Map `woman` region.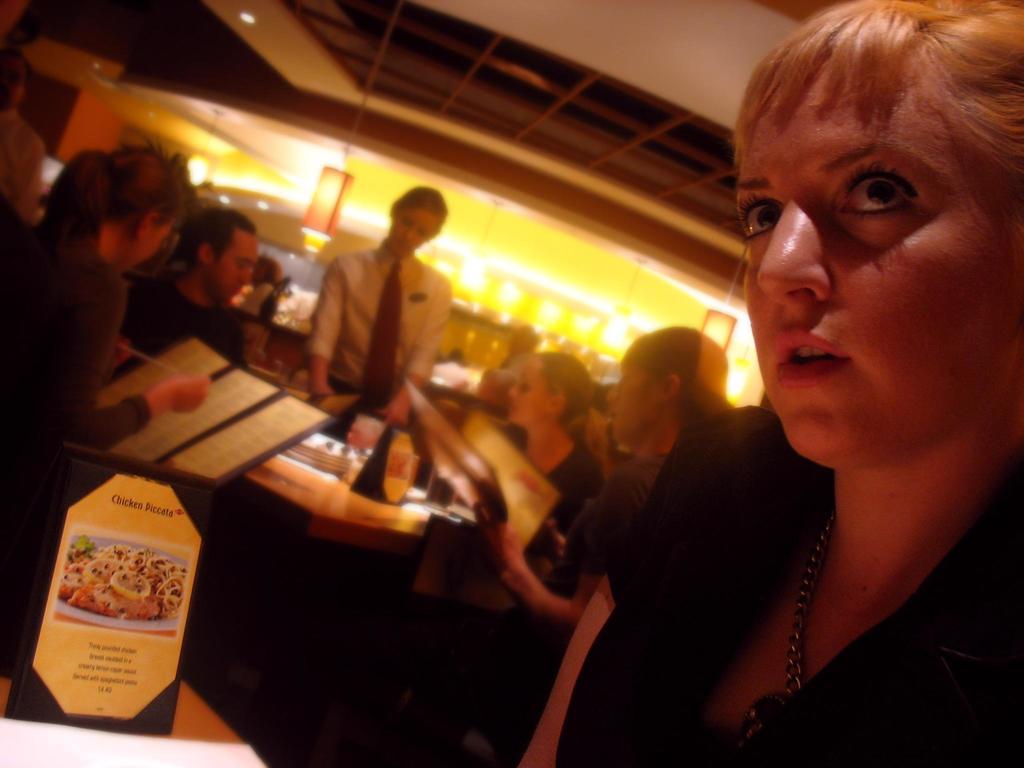
Mapped to (572, 0, 1020, 753).
